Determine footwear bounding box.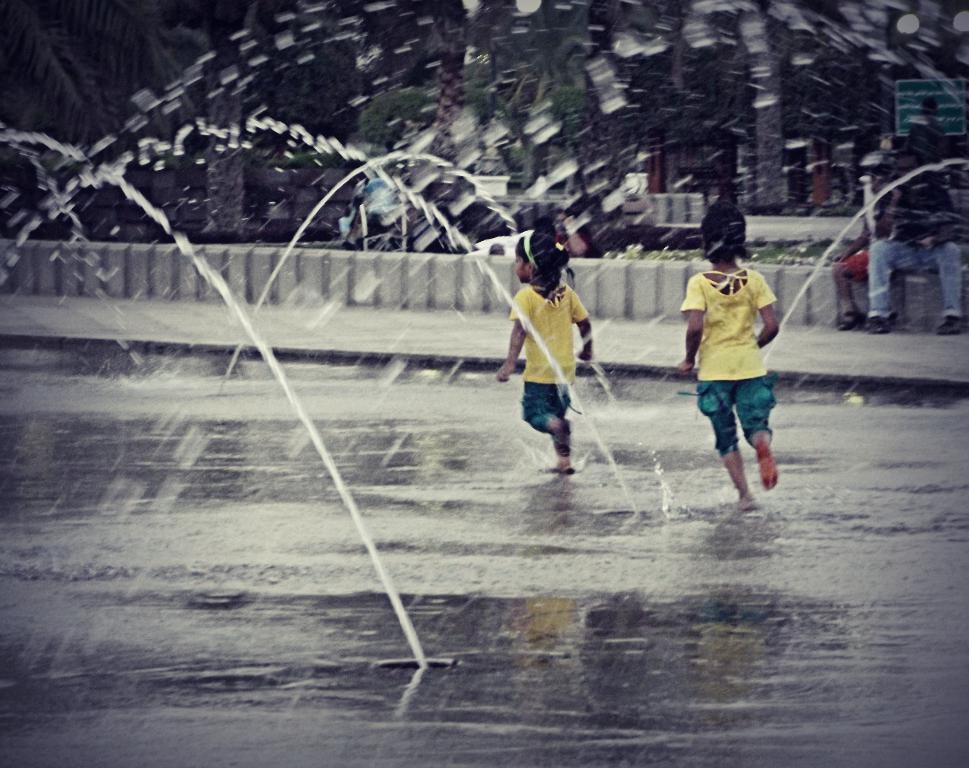
Determined: 557 415 570 453.
